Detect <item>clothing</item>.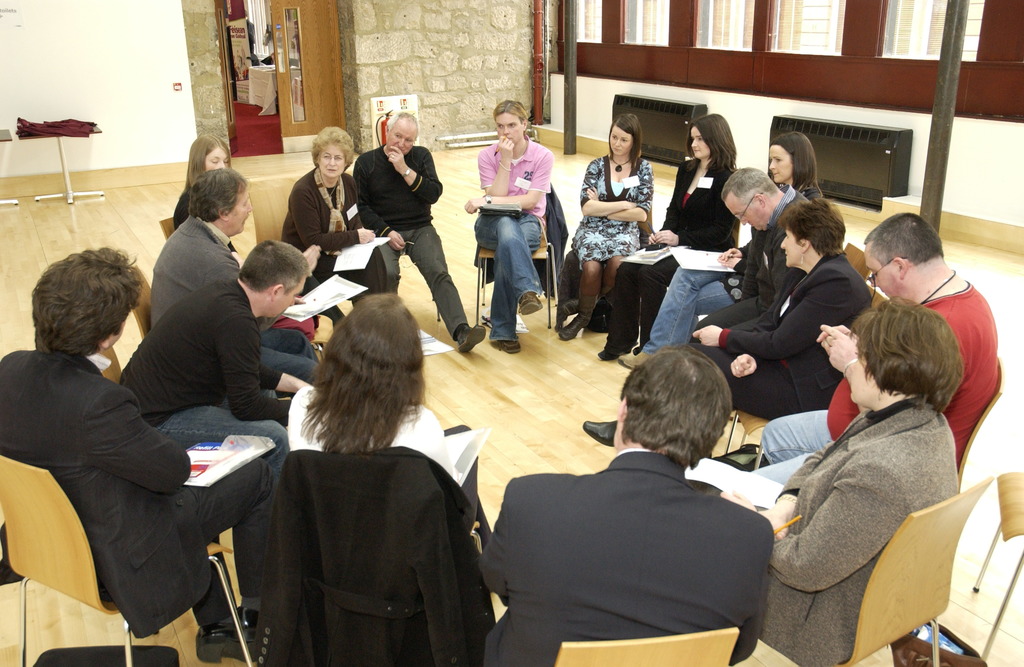
Detected at BBox(474, 133, 554, 340).
